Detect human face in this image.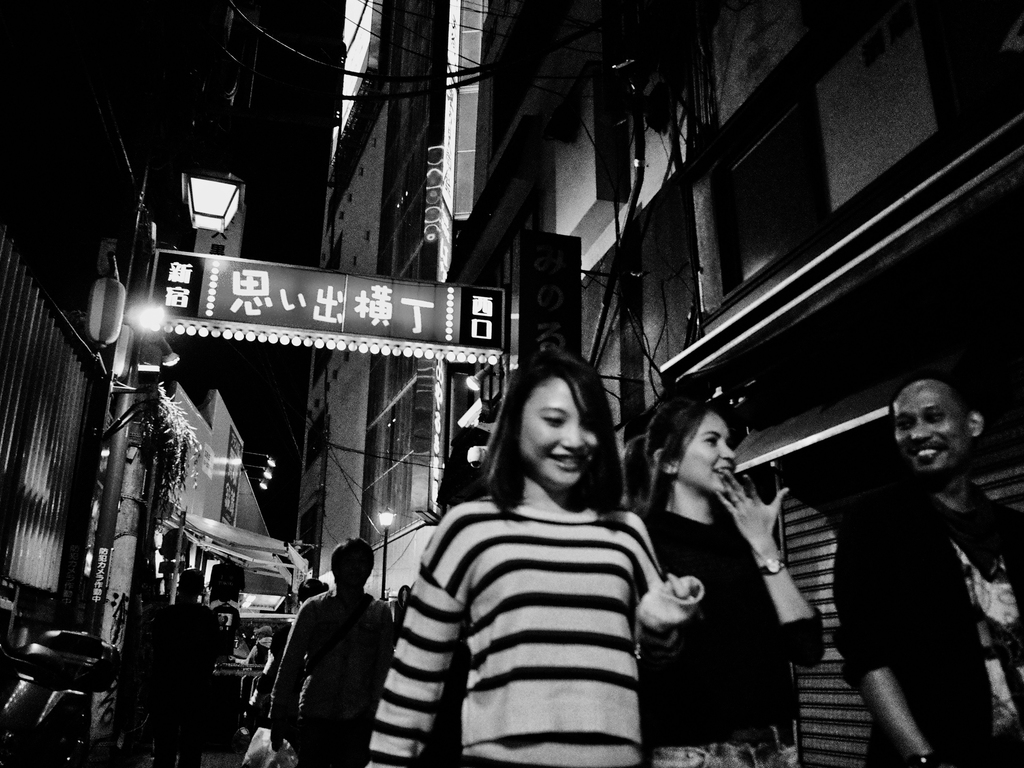
Detection: x1=520 y1=378 x2=604 y2=486.
